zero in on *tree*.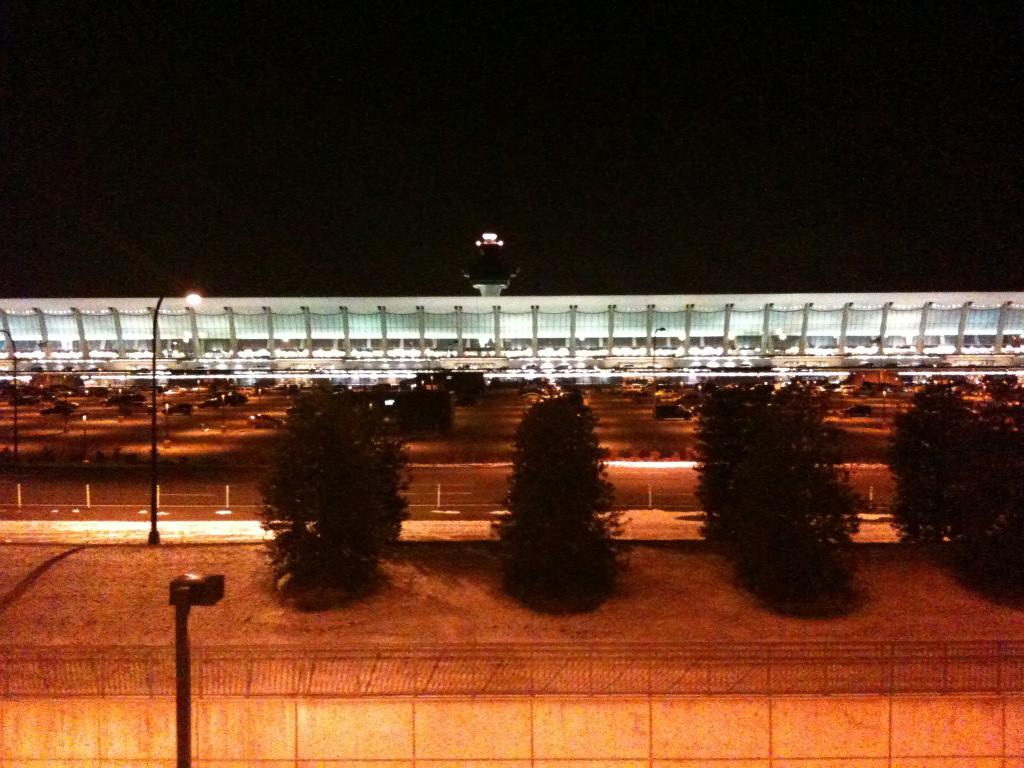
Zeroed in: 499/393/620/615.
